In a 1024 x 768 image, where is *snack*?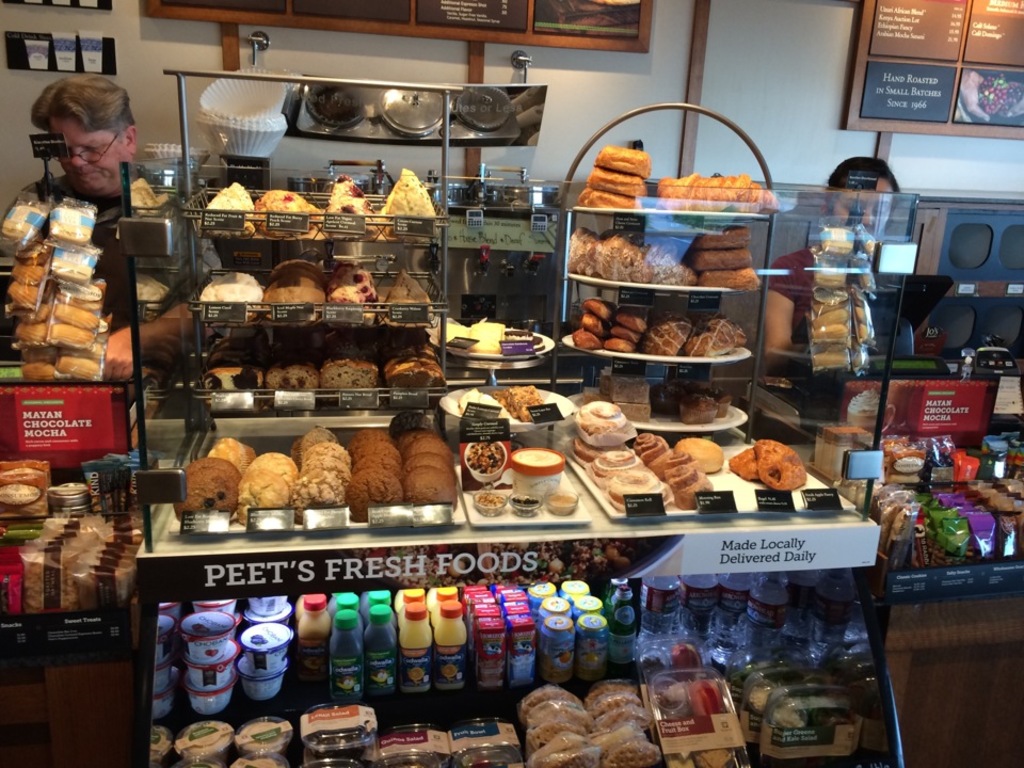
331/265/378/325.
